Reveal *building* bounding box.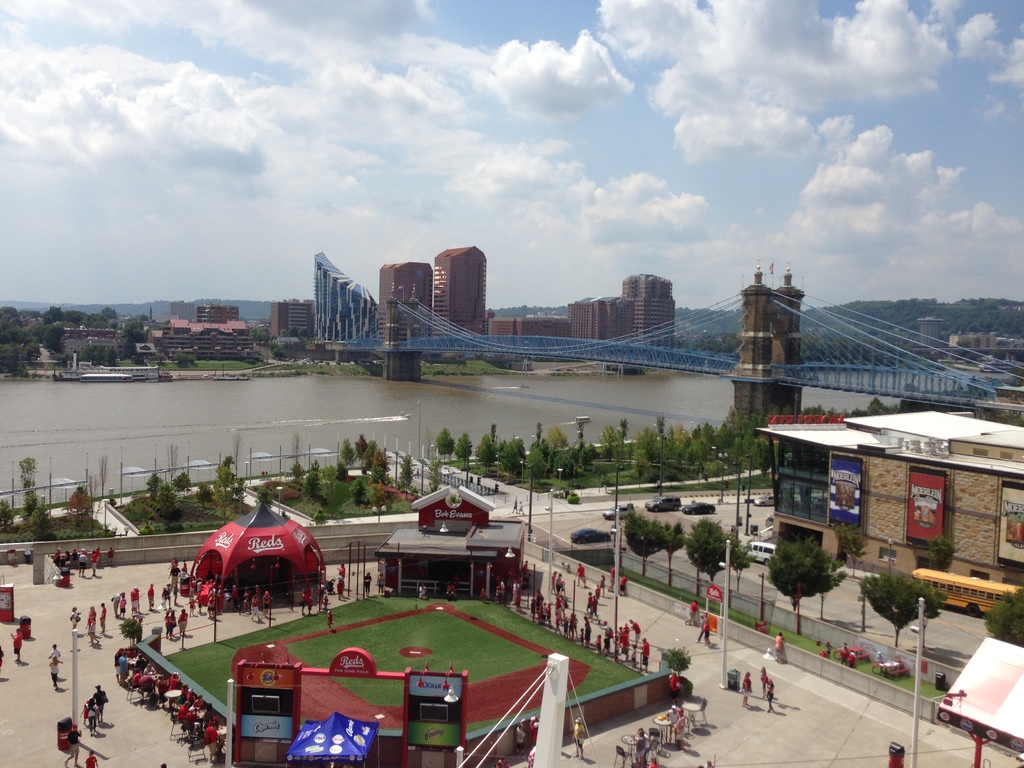
Revealed: x1=623 y1=275 x2=675 y2=349.
